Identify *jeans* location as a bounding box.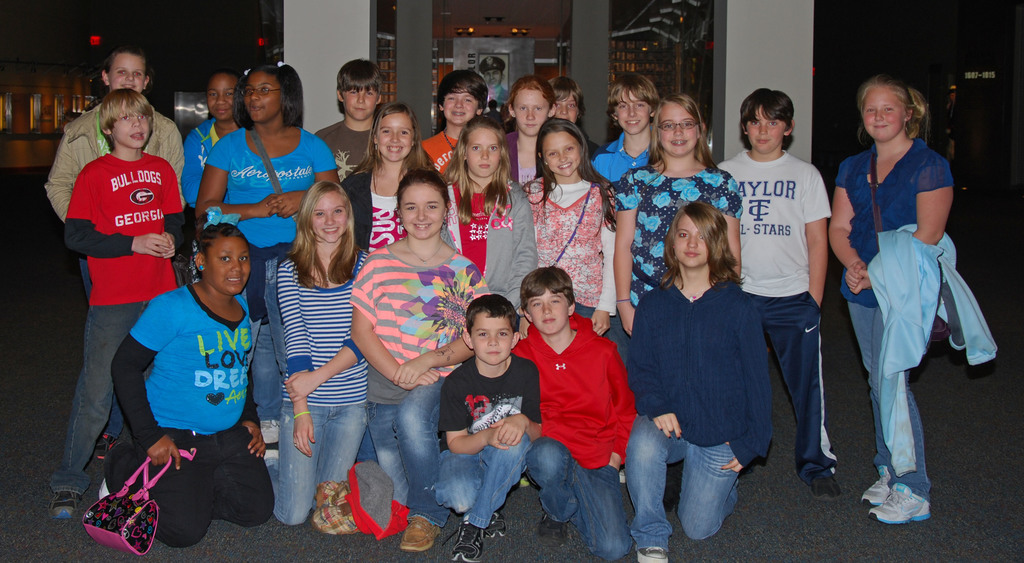
box(51, 302, 147, 494).
